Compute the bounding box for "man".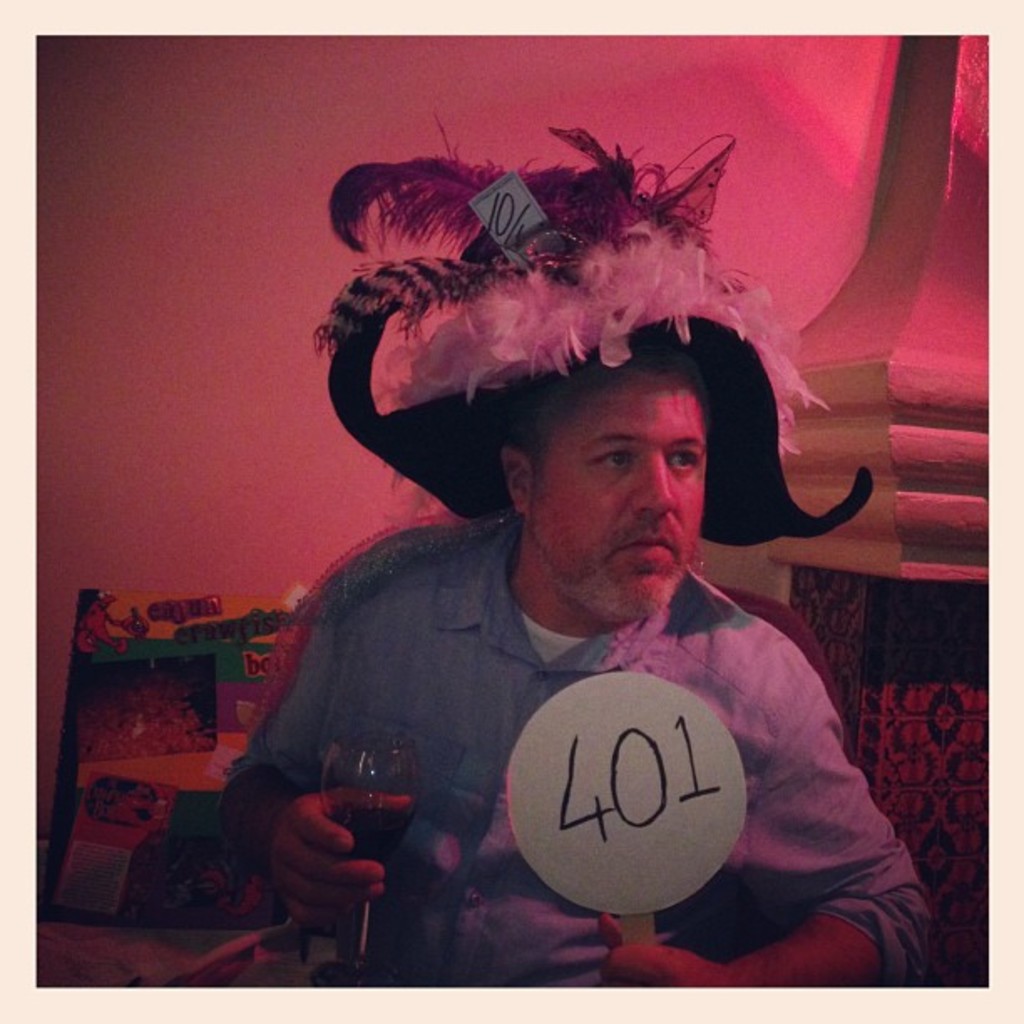
[216,276,947,974].
